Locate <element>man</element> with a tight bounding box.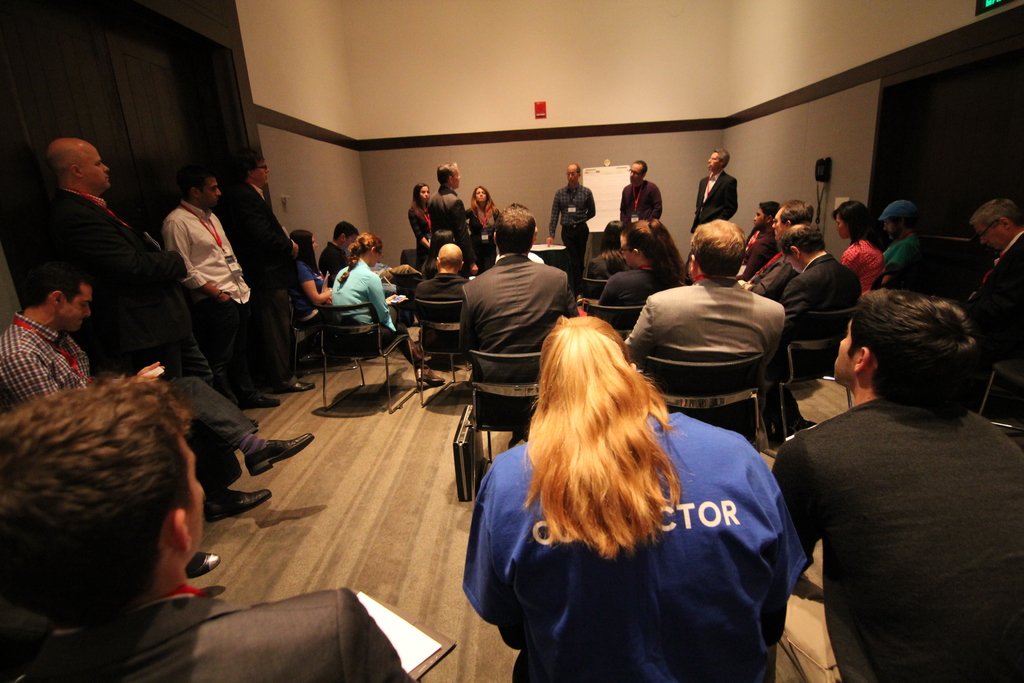
x1=689 y1=146 x2=743 y2=240.
